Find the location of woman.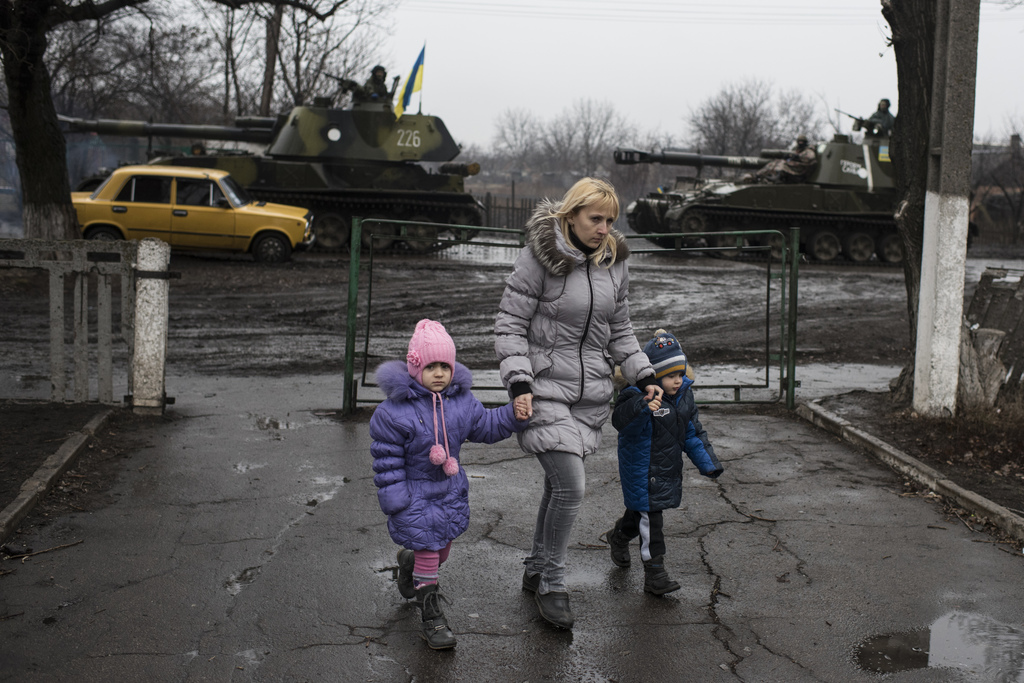
Location: left=496, top=165, right=666, bottom=615.
